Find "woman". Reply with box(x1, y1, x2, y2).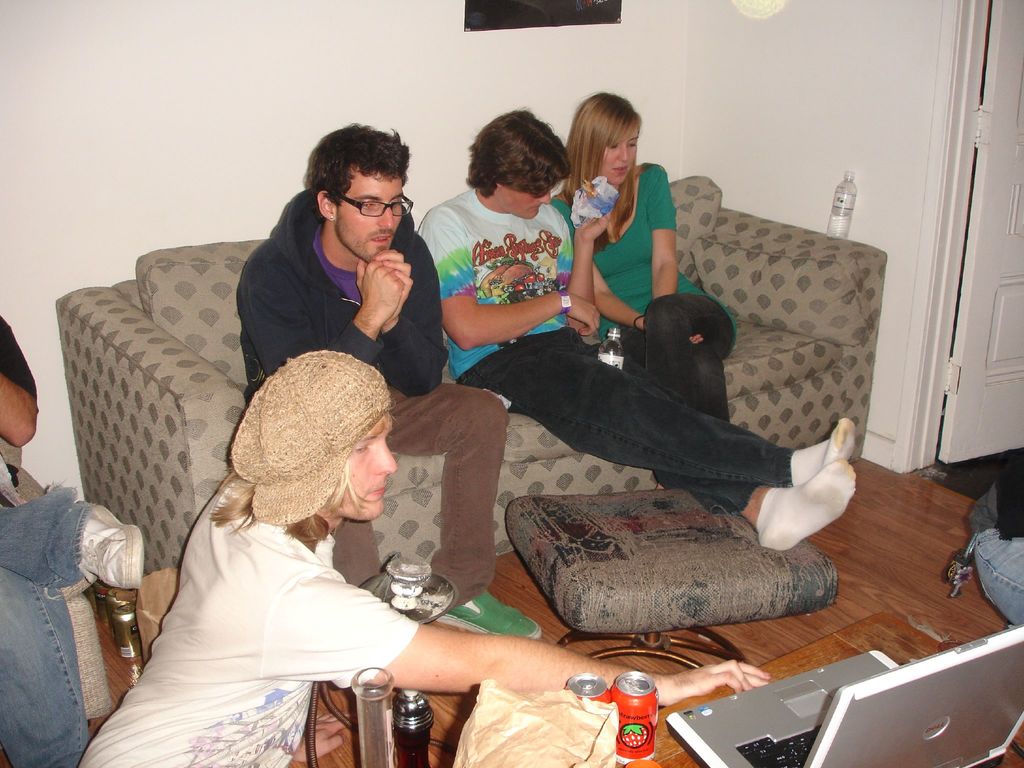
box(548, 90, 740, 490).
